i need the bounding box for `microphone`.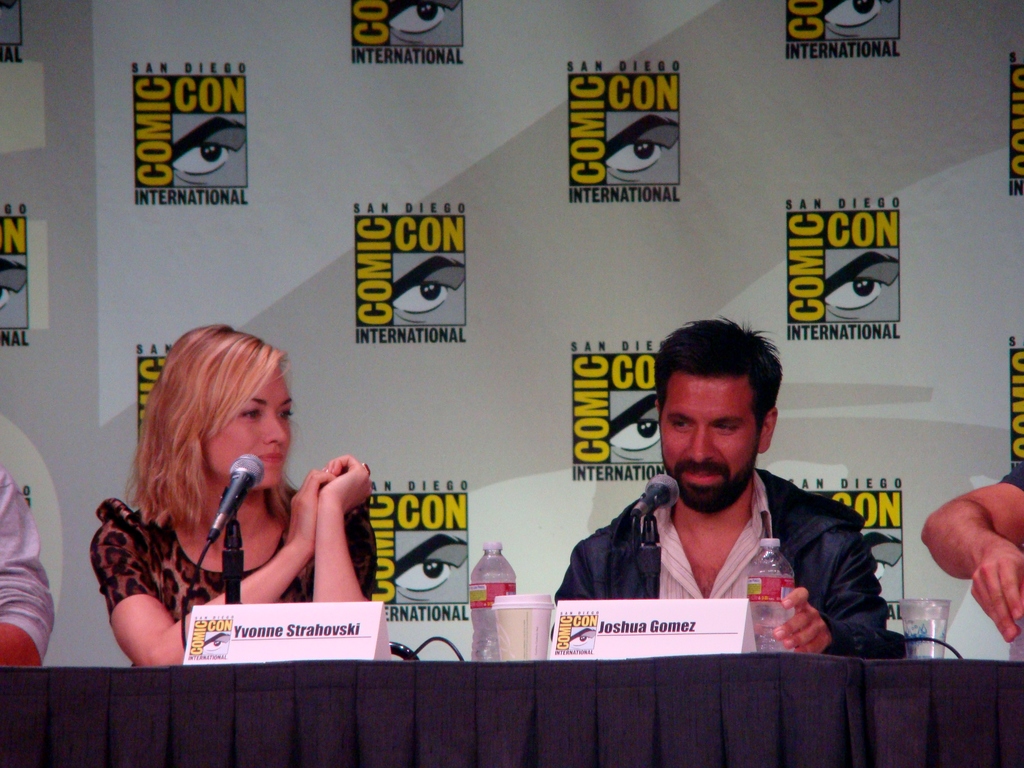
Here it is: locate(212, 455, 266, 536).
